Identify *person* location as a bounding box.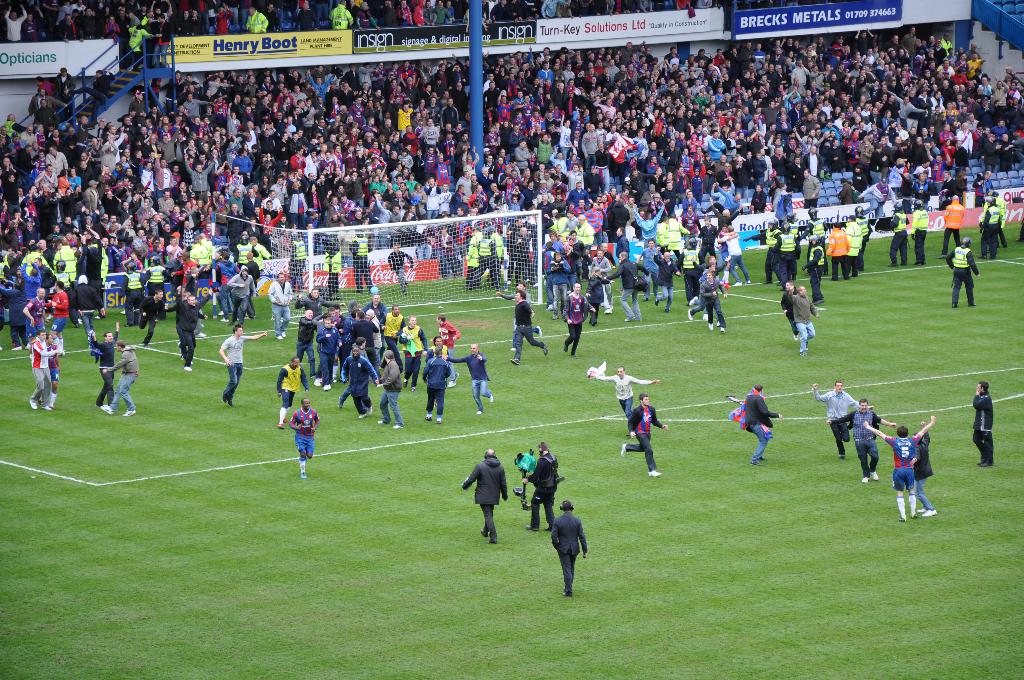
x1=32, y1=78, x2=50, y2=93.
